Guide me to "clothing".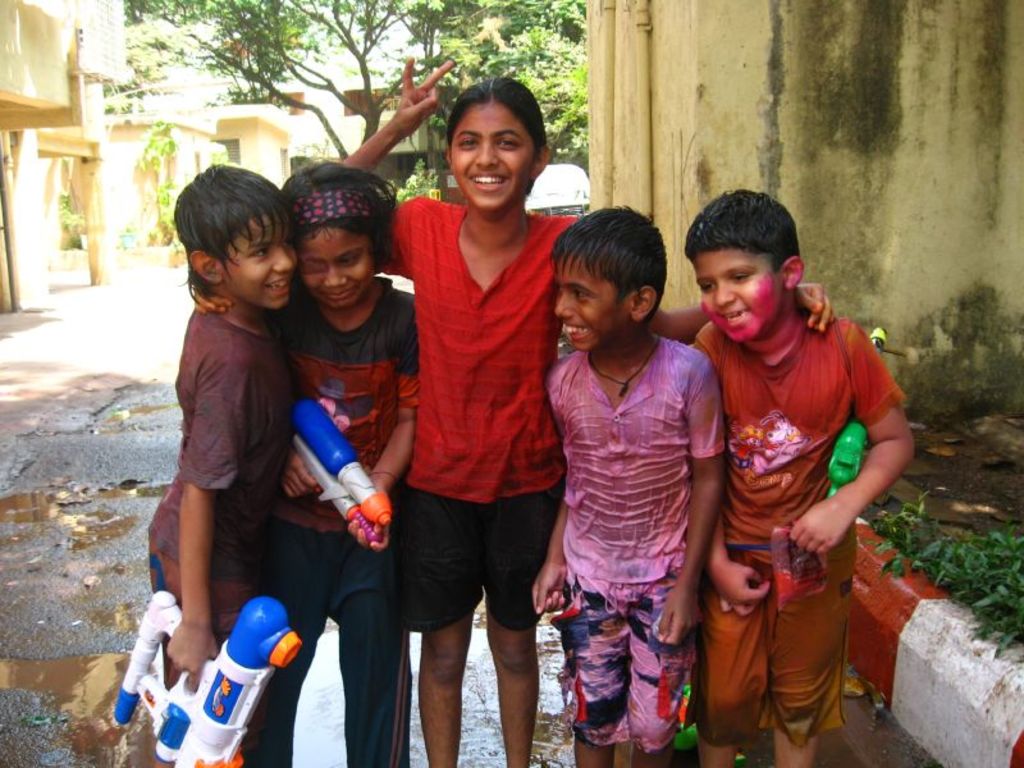
Guidance: <region>543, 333, 726, 753</region>.
